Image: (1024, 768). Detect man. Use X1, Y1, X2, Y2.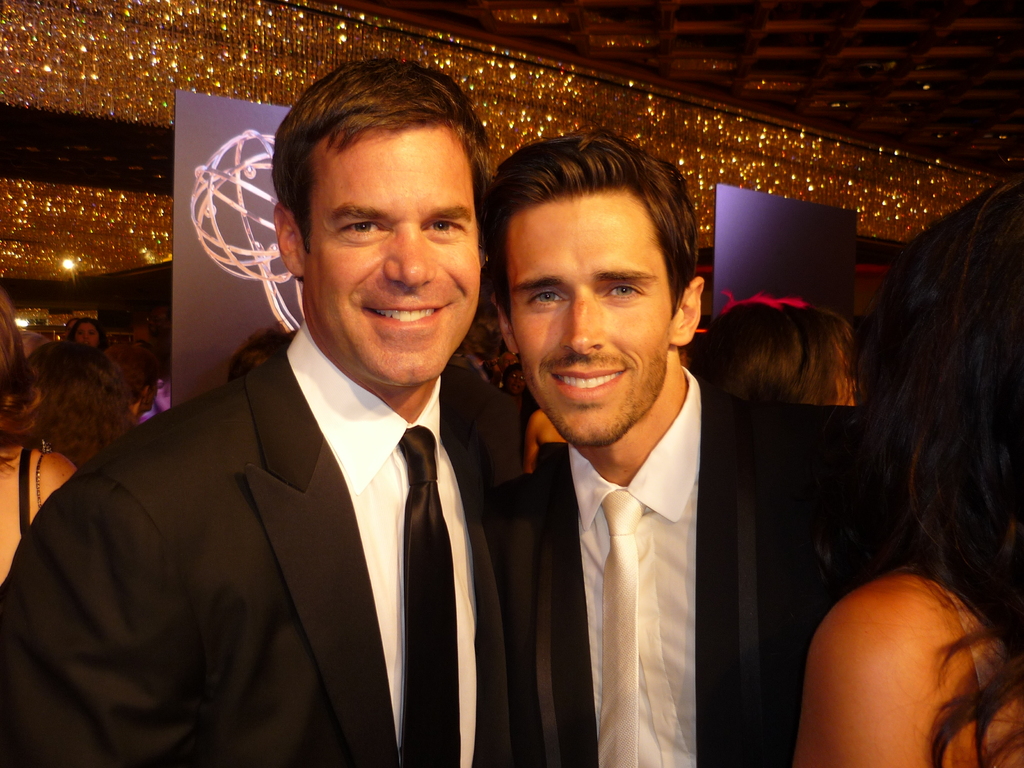
479, 125, 884, 767.
